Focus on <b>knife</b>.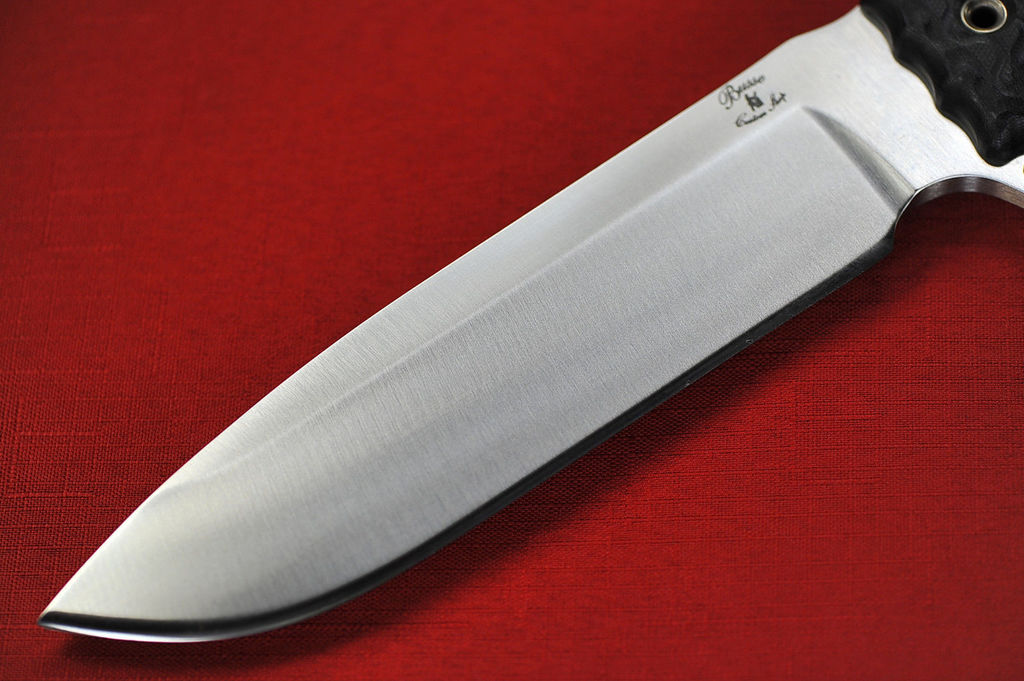
Focused at (left=36, top=0, right=1023, bottom=650).
